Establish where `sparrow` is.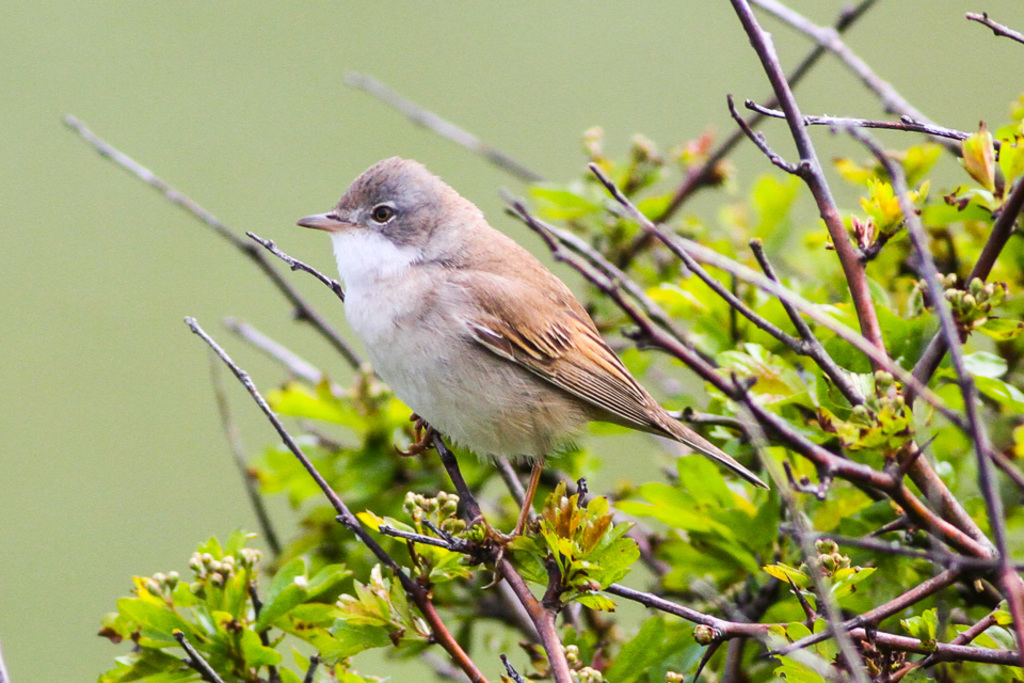
Established at {"left": 293, "top": 155, "right": 763, "bottom": 544}.
